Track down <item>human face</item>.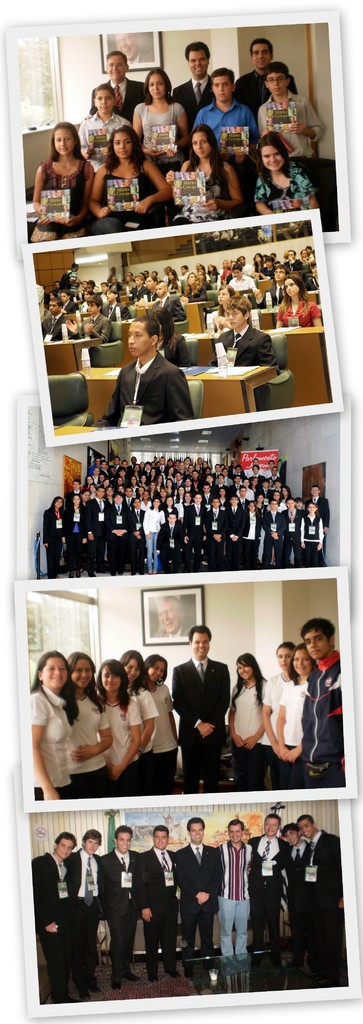
Tracked to (left=273, top=267, right=284, bottom=281).
